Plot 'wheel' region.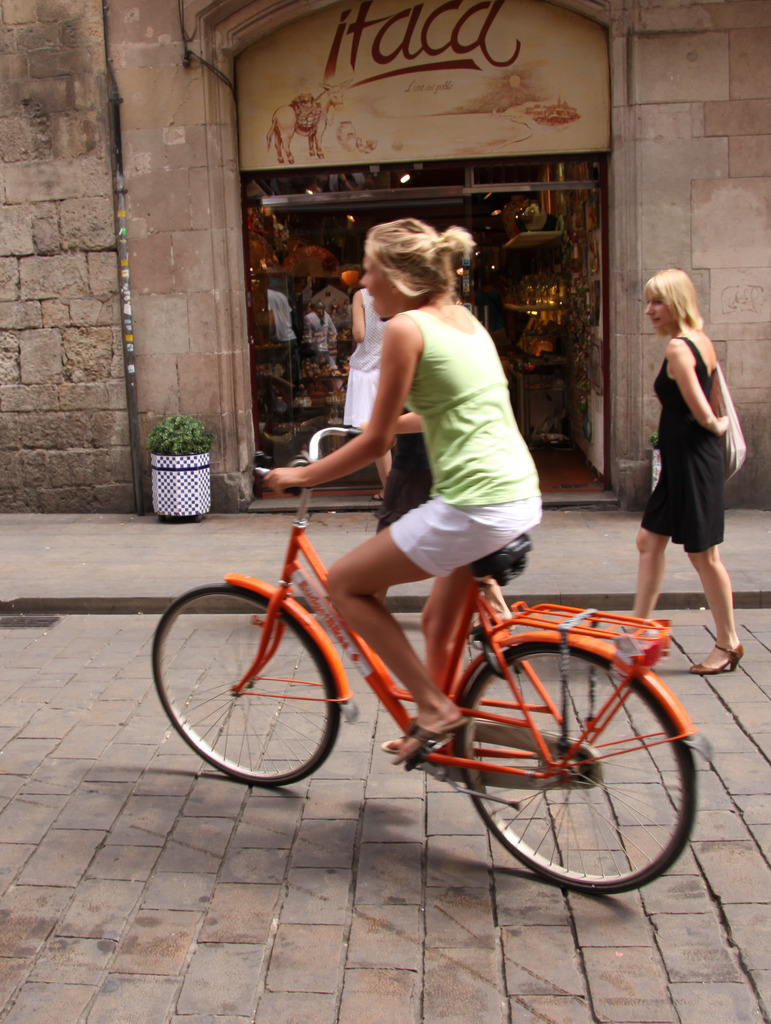
Plotted at (442,634,703,906).
